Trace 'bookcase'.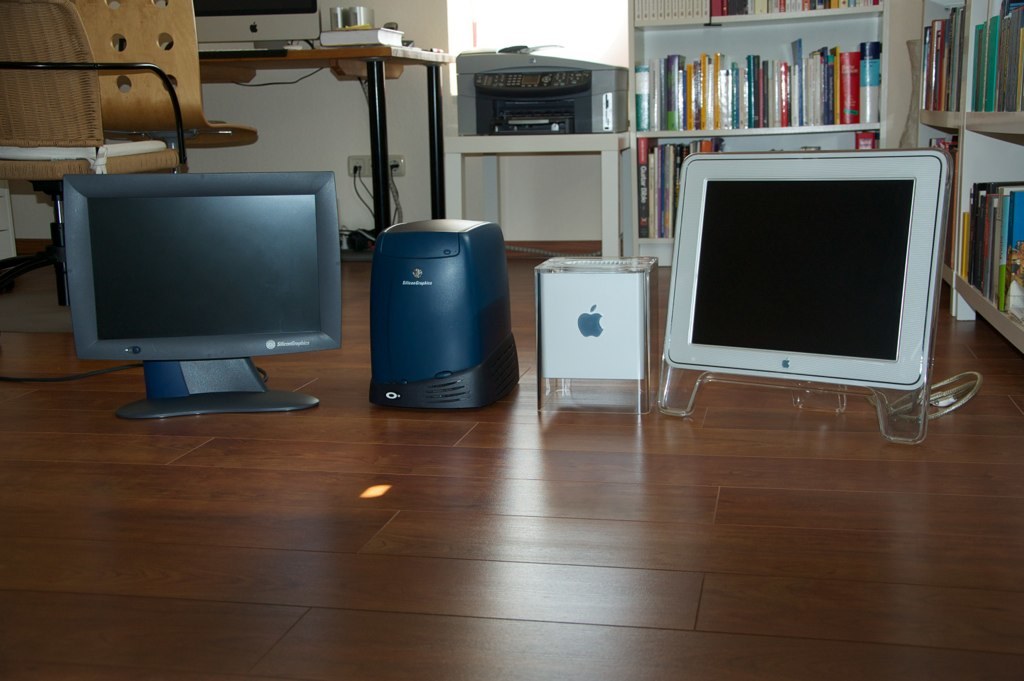
Traced to 628 0 896 267.
